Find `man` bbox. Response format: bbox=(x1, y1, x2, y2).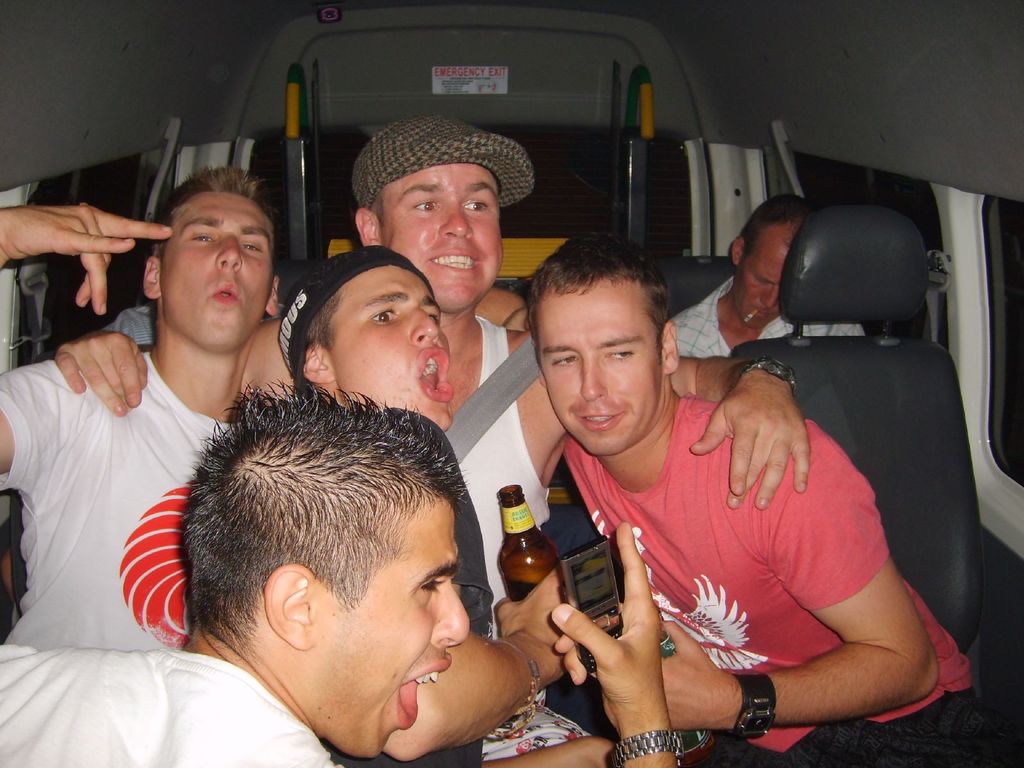
bbox=(663, 189, 856, 363).
